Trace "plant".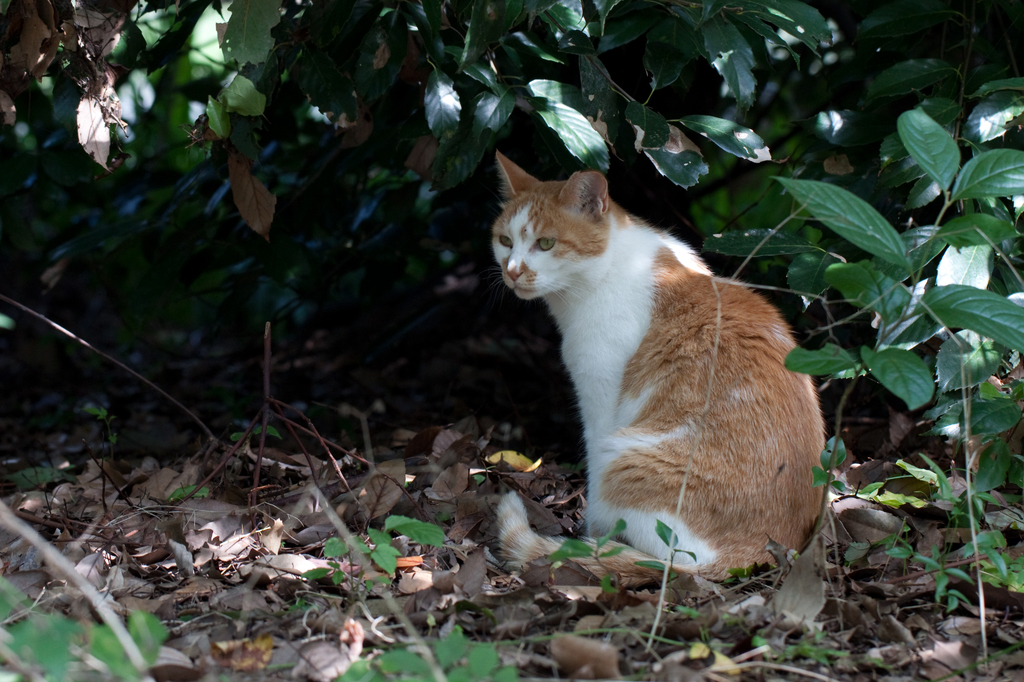
Traced to locate(13, 461, 67, 491).
